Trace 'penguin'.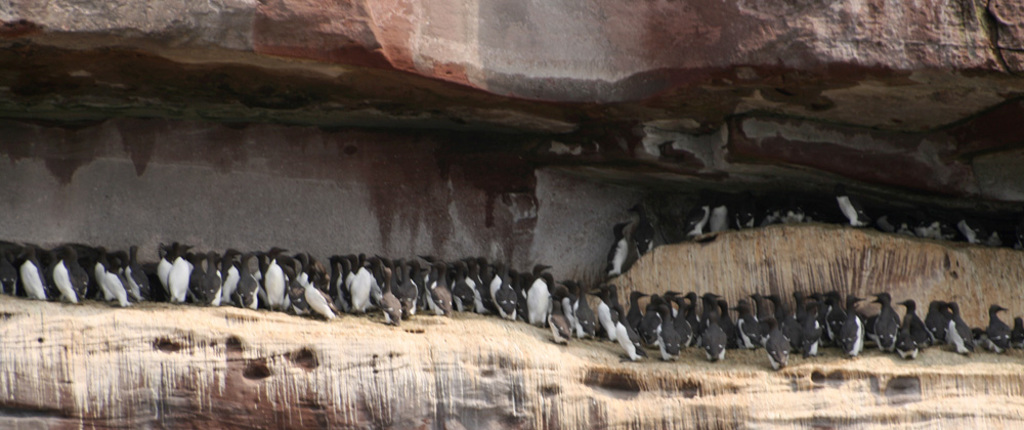
Traced to 492,268,518,322.
